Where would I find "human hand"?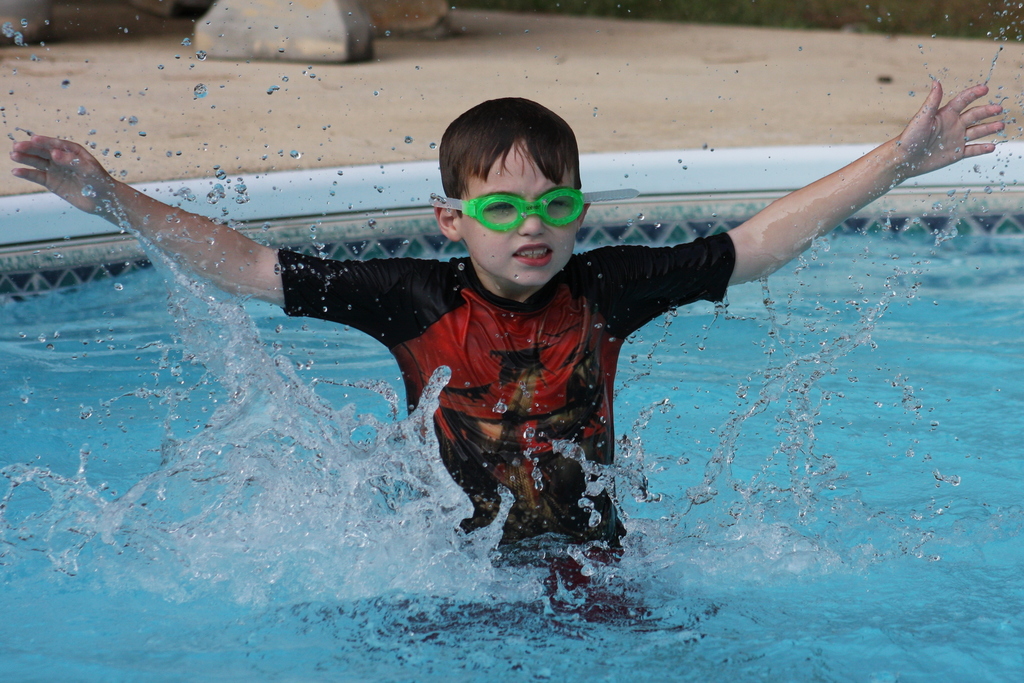
At region(900, 59, 1017, 160).
